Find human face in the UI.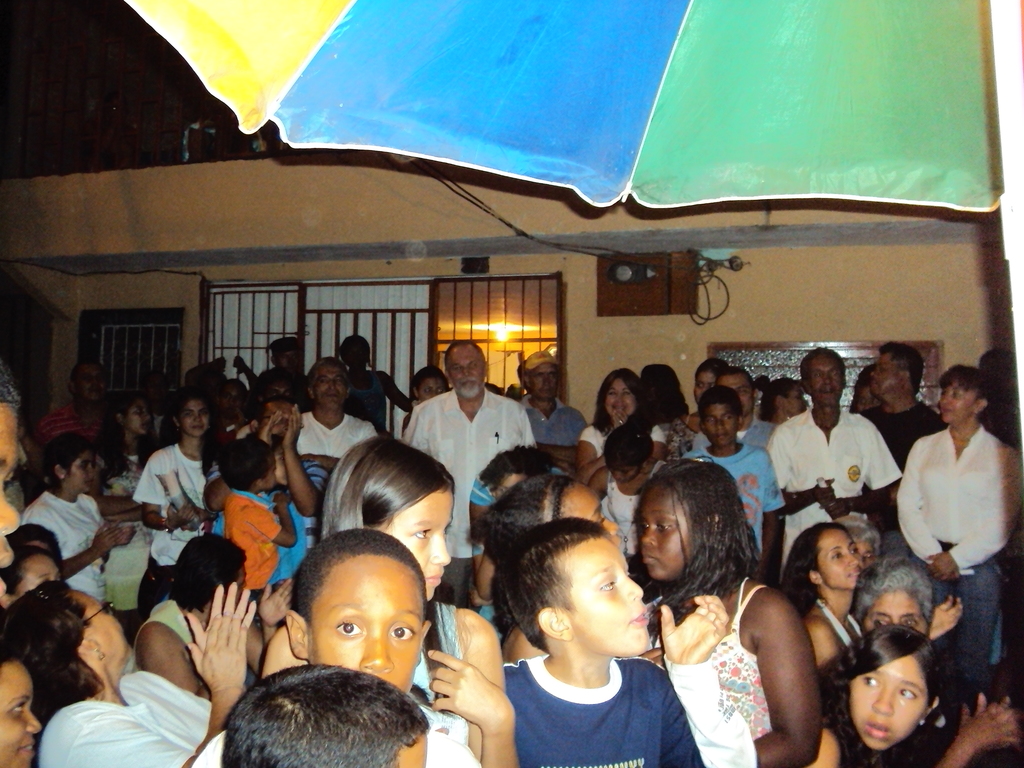
UI element at bbox(376, 488, 456, 602).
